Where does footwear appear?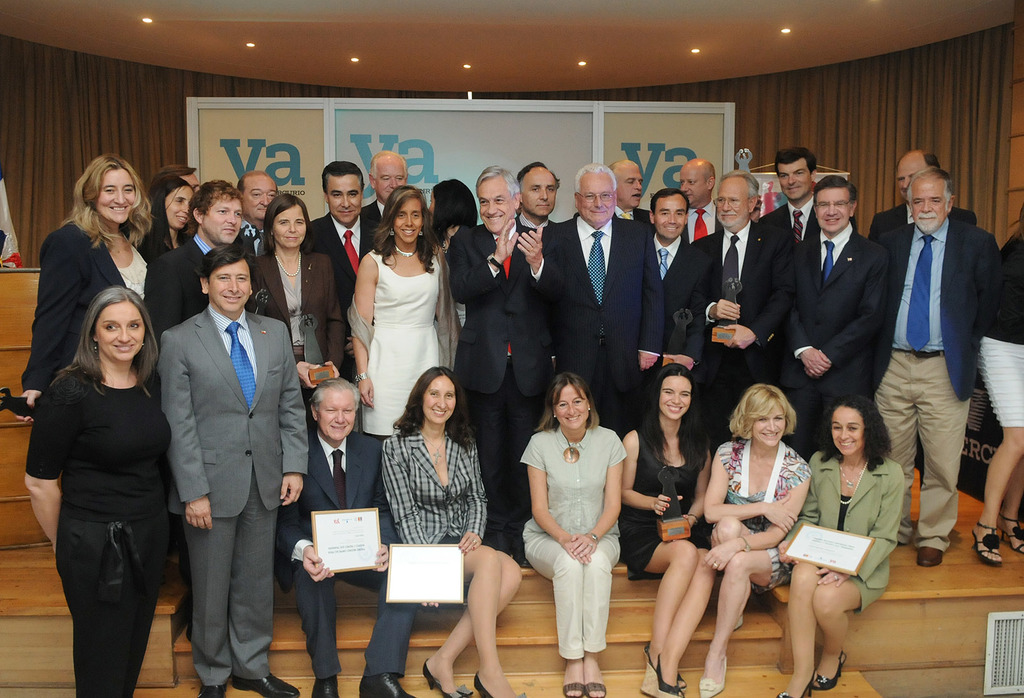
Appears at box=[422, 667, 465, 697].
